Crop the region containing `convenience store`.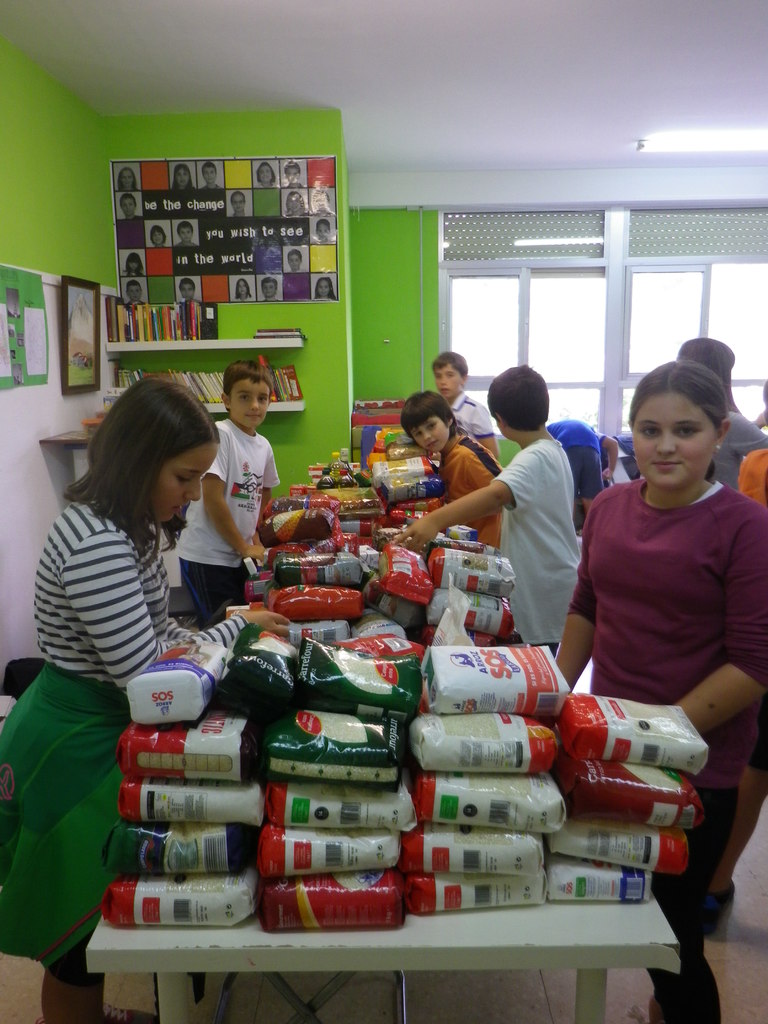
Crop region: (2,72,767,984).
